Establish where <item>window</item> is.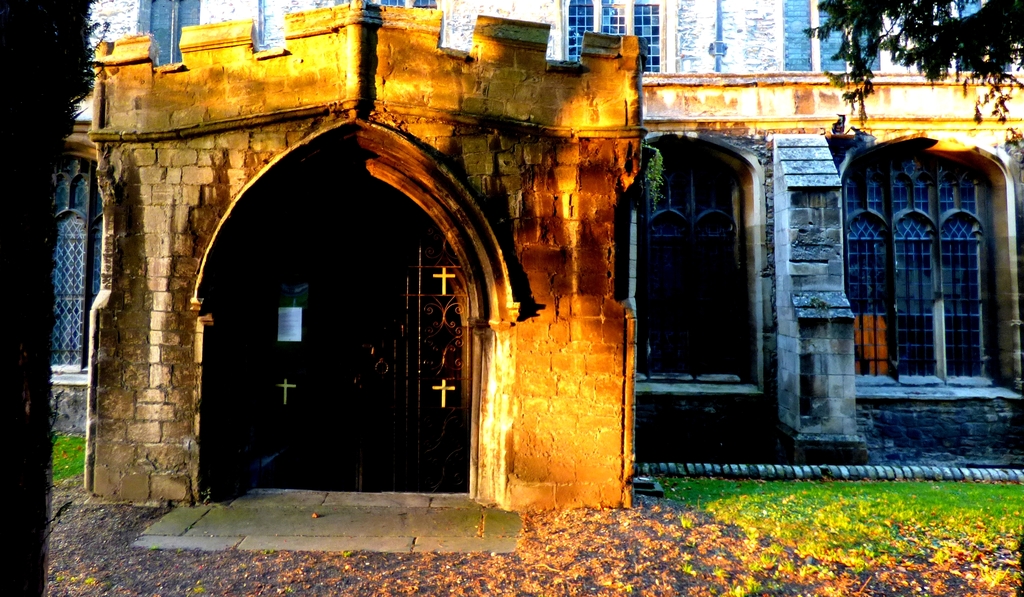
Established at (559,0,675,71).
